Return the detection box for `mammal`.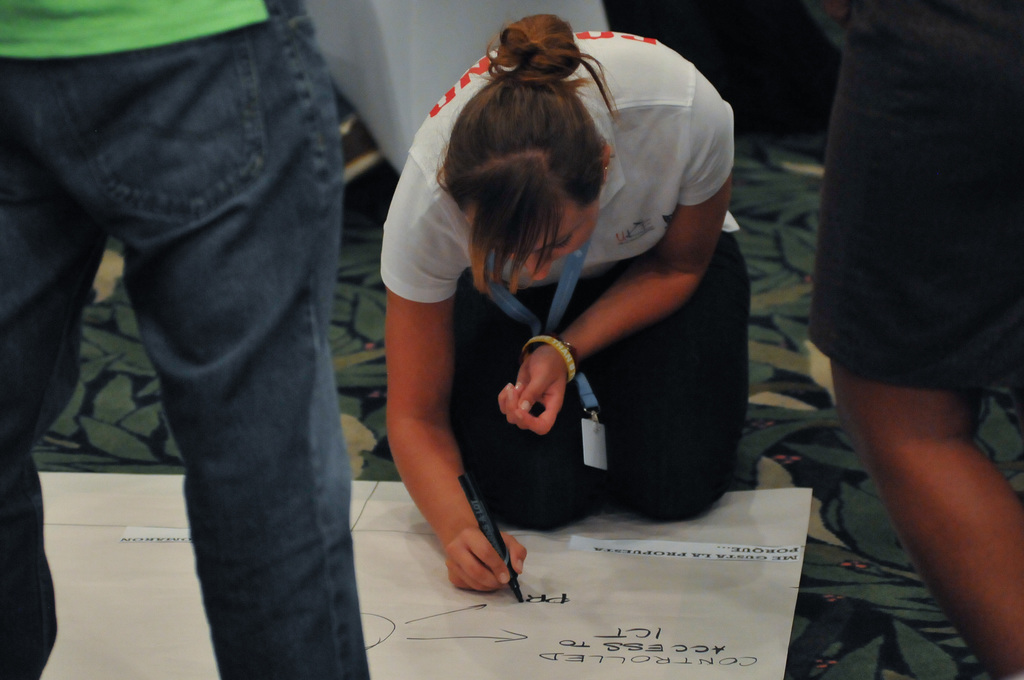
313:41:777:548.
